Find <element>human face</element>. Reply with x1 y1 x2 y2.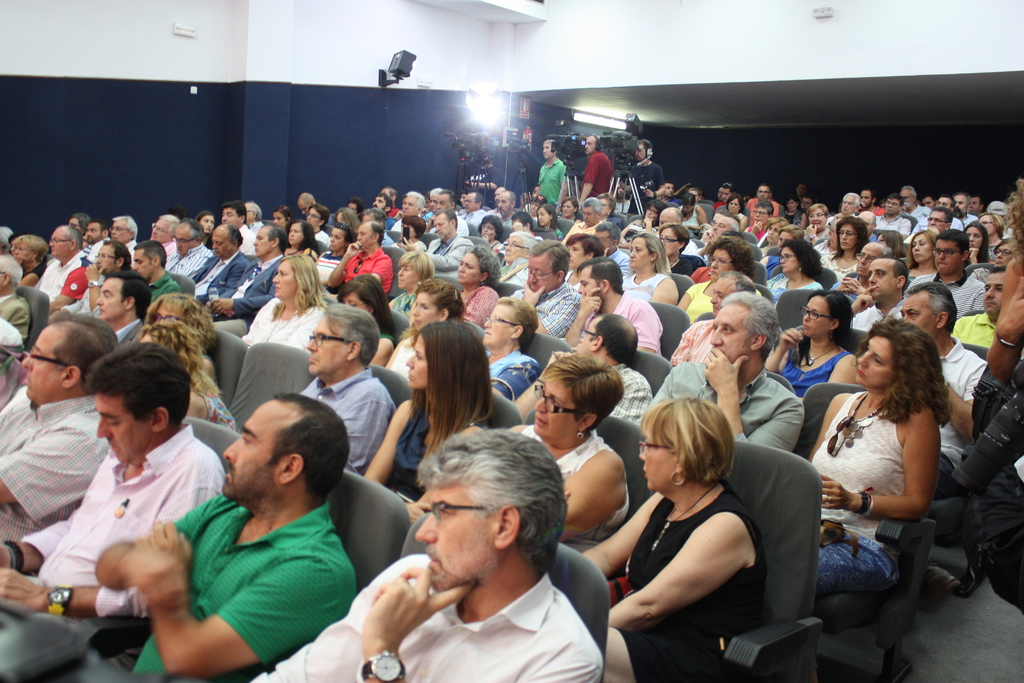
211 228 235 261.
